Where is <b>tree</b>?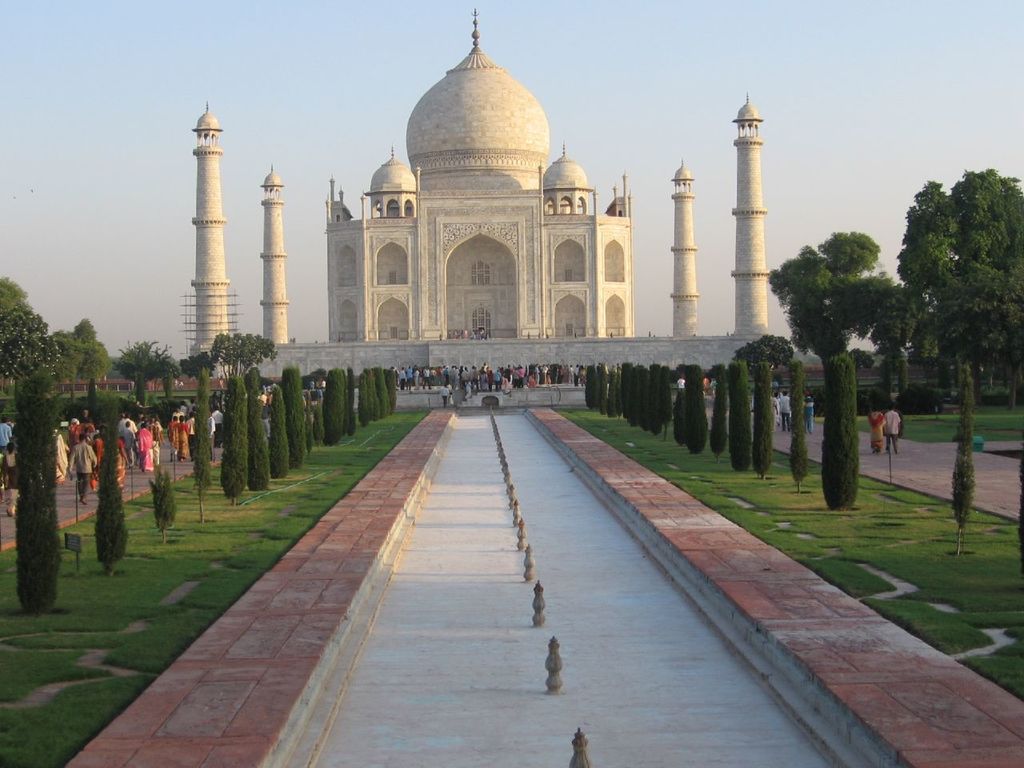
bbox=(706, 364, 733, 458).
